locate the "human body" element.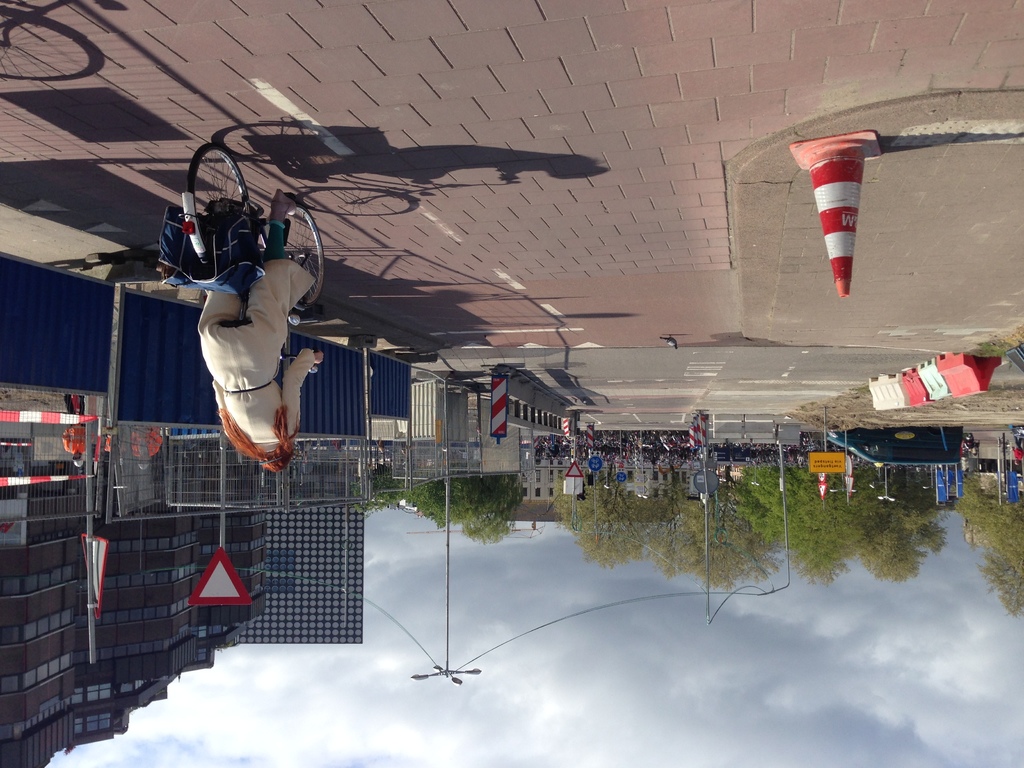
Element bbox: {"x1": 196, "y1": 188, "x2": 324, "y2": 470}.
